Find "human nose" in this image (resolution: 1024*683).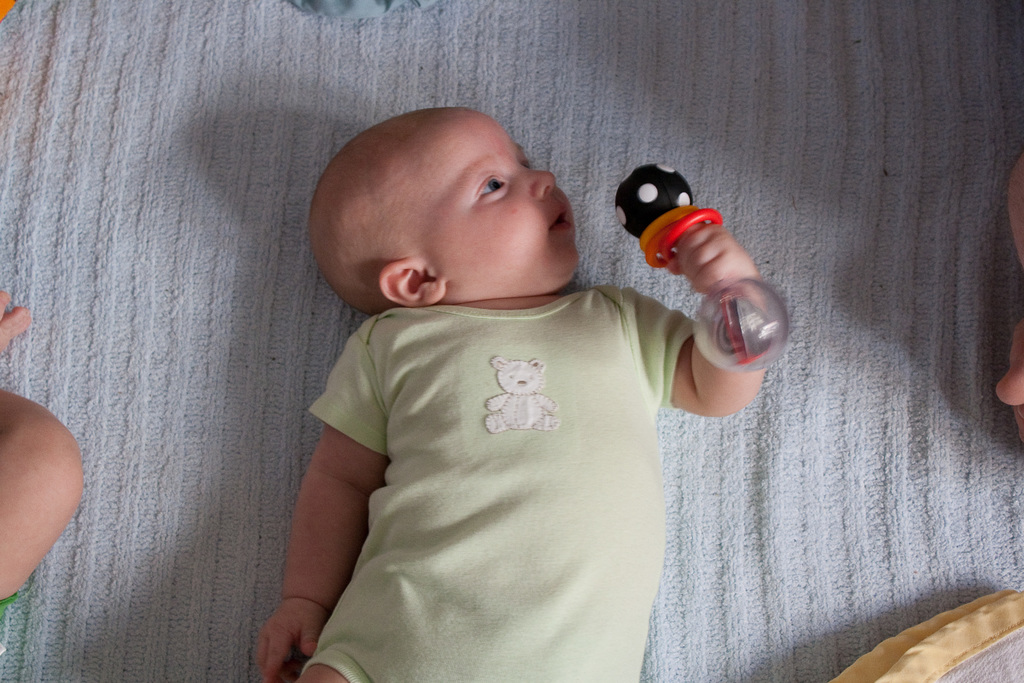
{"x1": 520, "y1": 165, "x2": 560, "y2": 201}.
